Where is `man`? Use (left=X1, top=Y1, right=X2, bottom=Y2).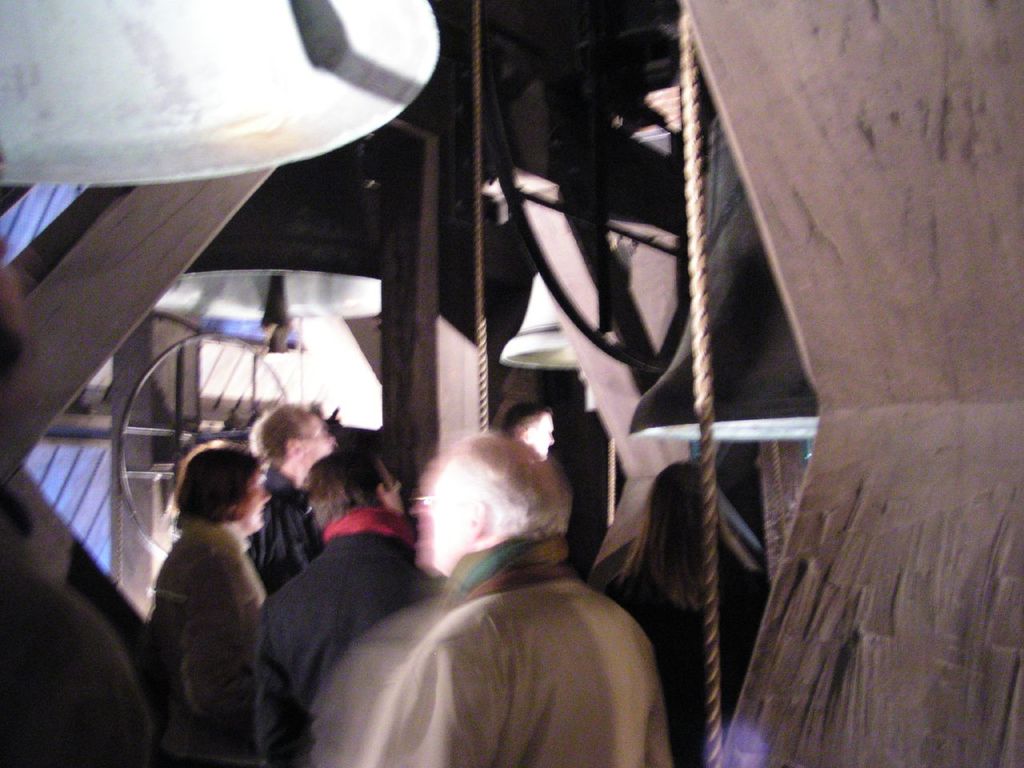
(left=261, top=447, right=439, bottom=767).
